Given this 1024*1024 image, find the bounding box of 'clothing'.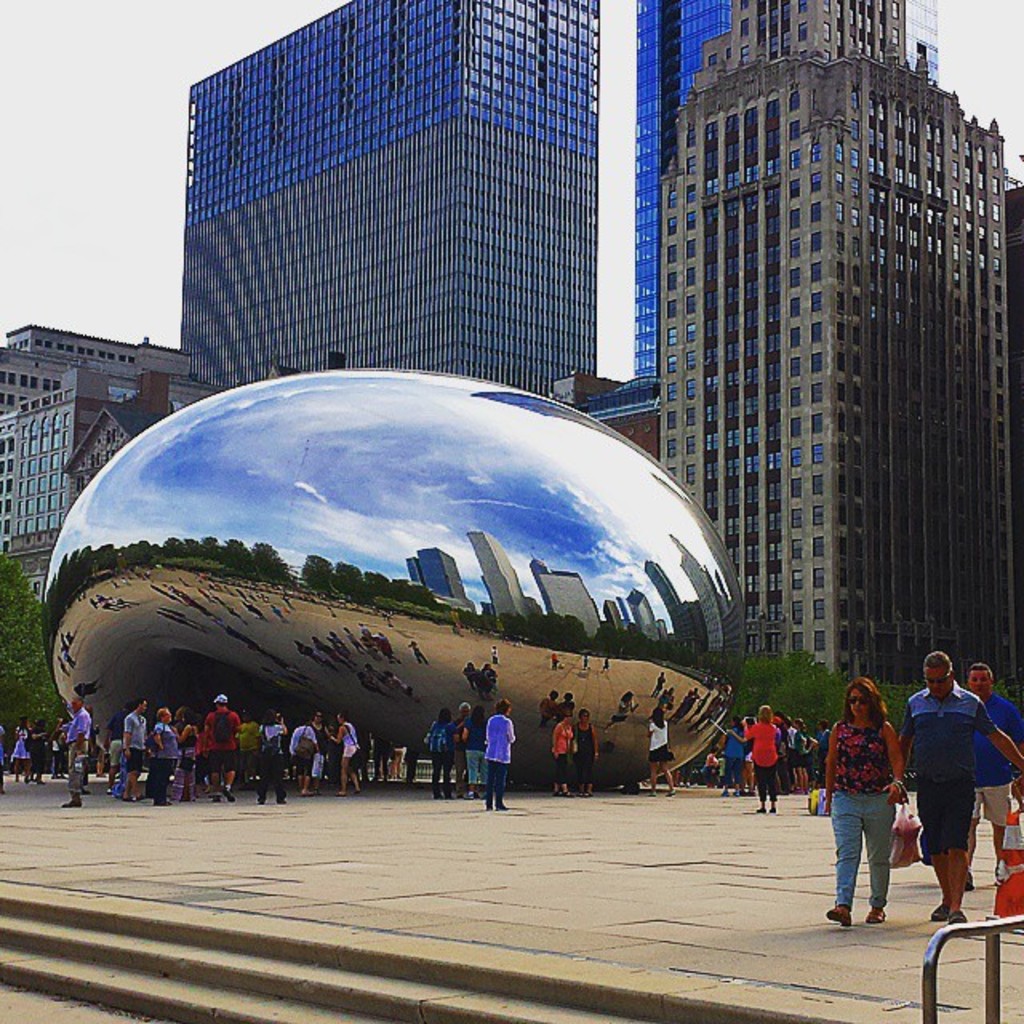
box(970, 688, 1010, 837).
